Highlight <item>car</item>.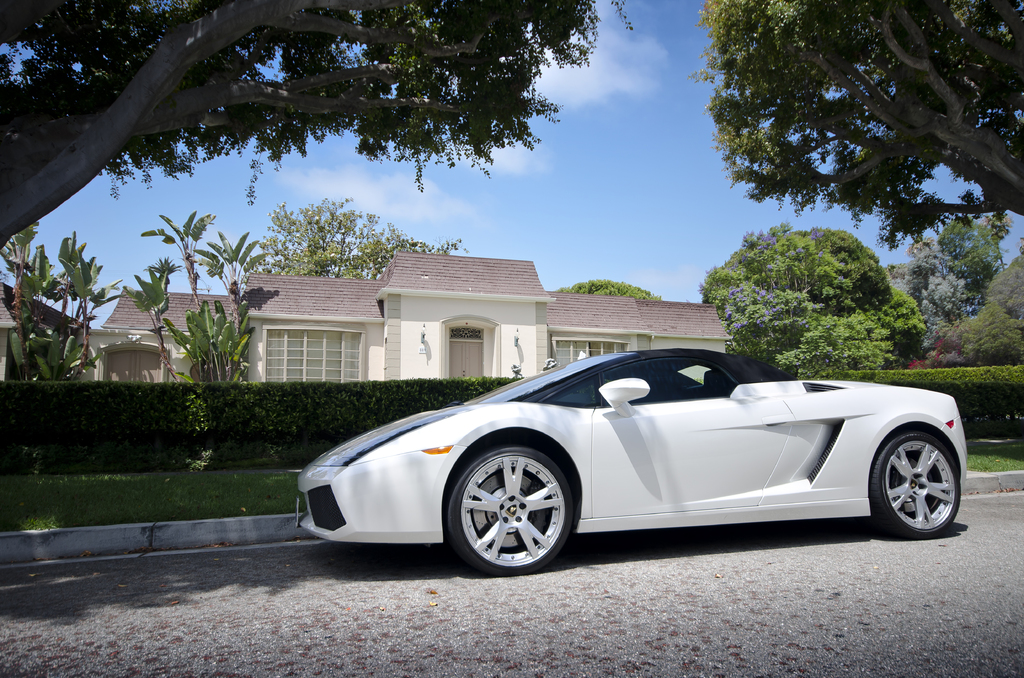
Highlighted region: 296,347,968,578.
